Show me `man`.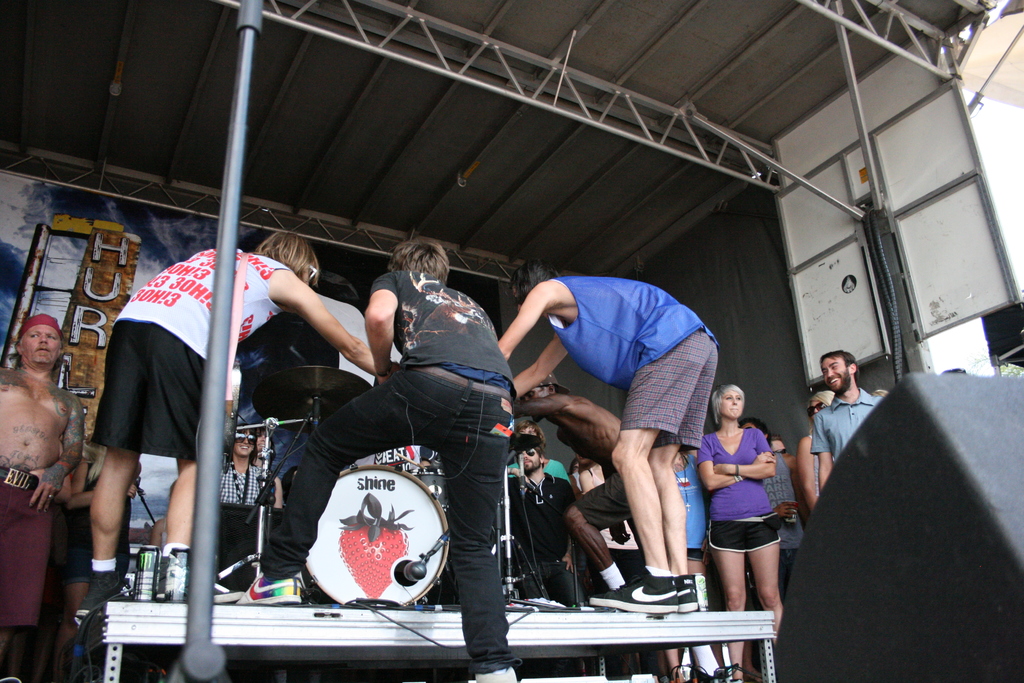
`man` is here: box(236, 239, 519, 682).
